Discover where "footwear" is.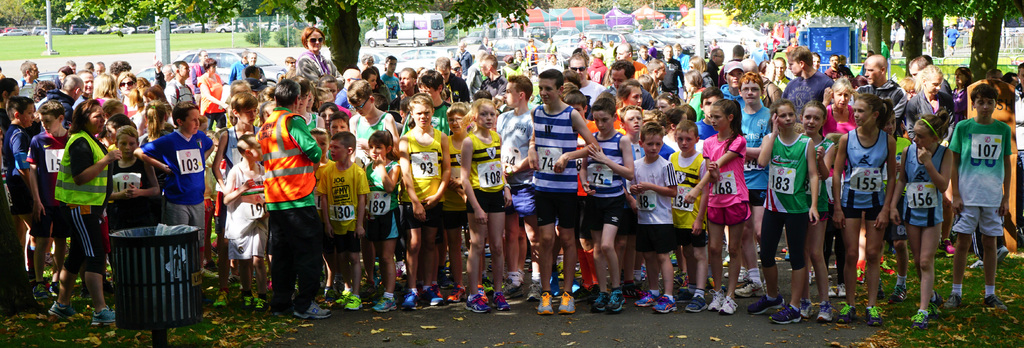
Discovered at [762, 301, 806, 325].
